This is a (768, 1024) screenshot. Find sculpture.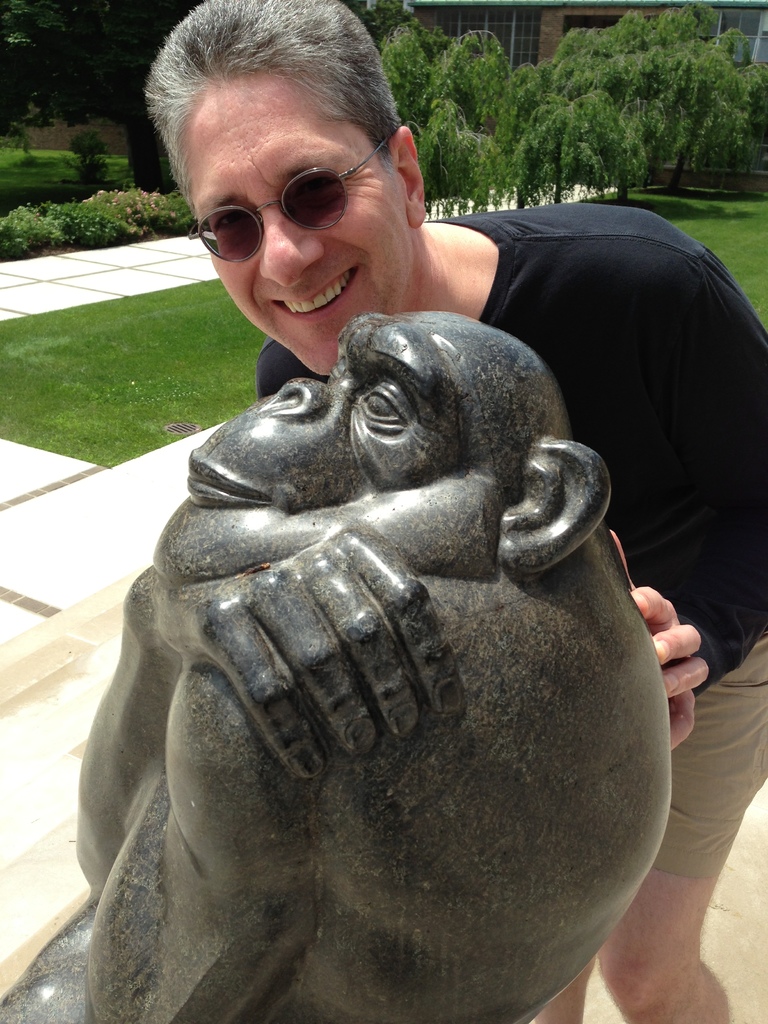
Bounding box: crop(0, 305, 667, 1023).
